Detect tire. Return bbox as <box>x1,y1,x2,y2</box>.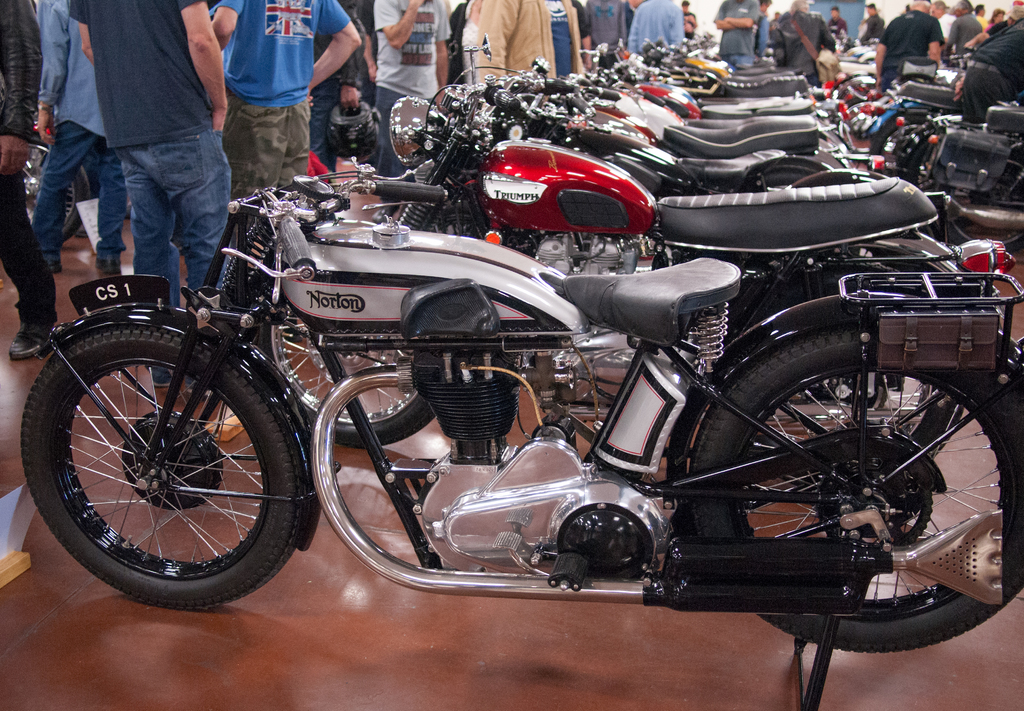
<box>19,305,316,611</box>.
